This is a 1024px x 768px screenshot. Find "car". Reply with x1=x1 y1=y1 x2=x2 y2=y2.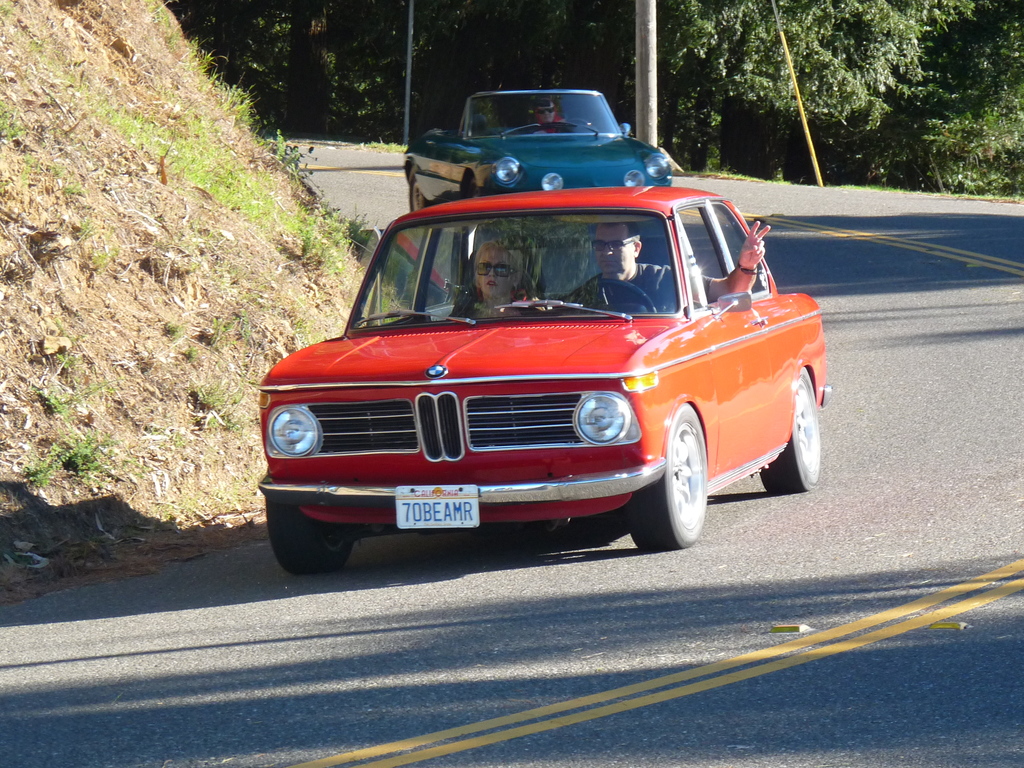
x1=251 y1=190 x2=830 y2=573.
